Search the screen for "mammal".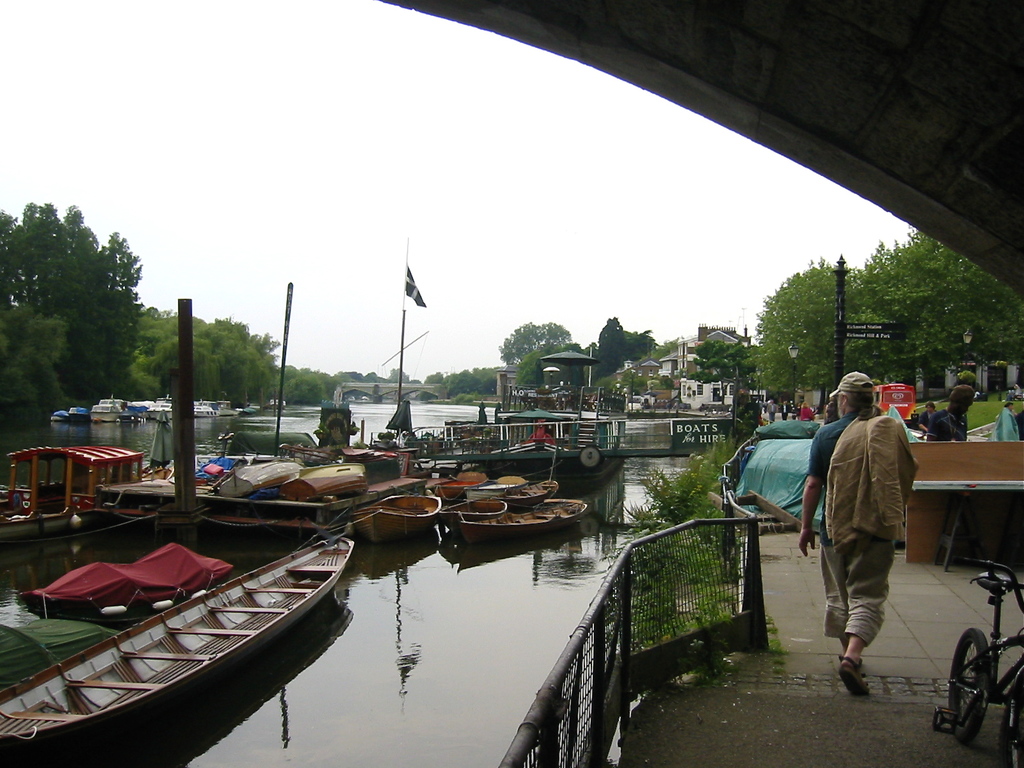
Found at <region>779, 399, 788, 421</region>.
